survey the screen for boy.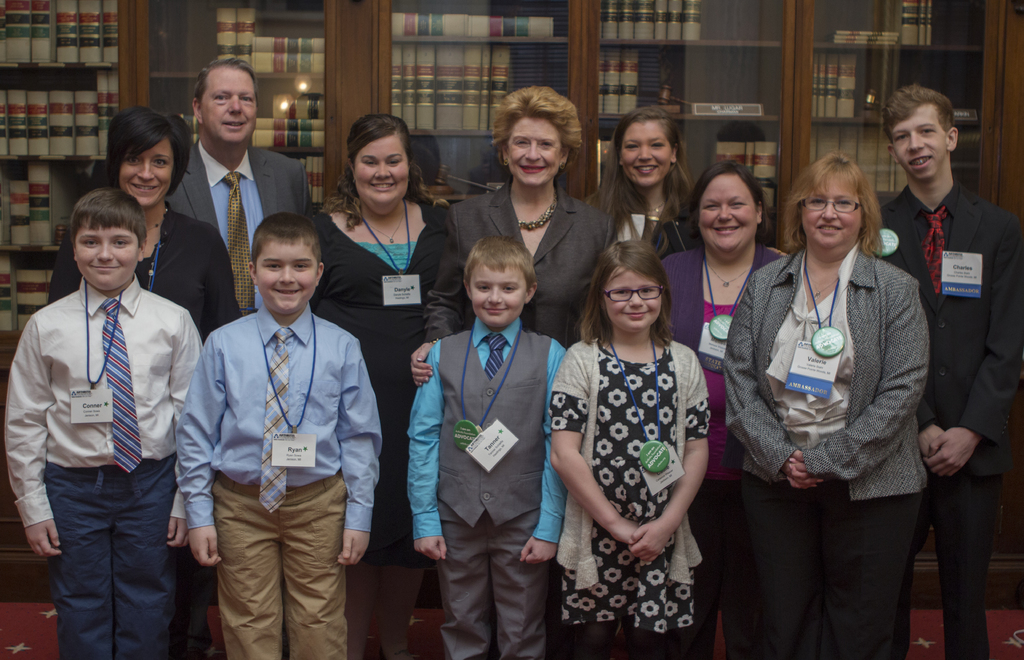
Survey found: (177, 213, 381, 659).
